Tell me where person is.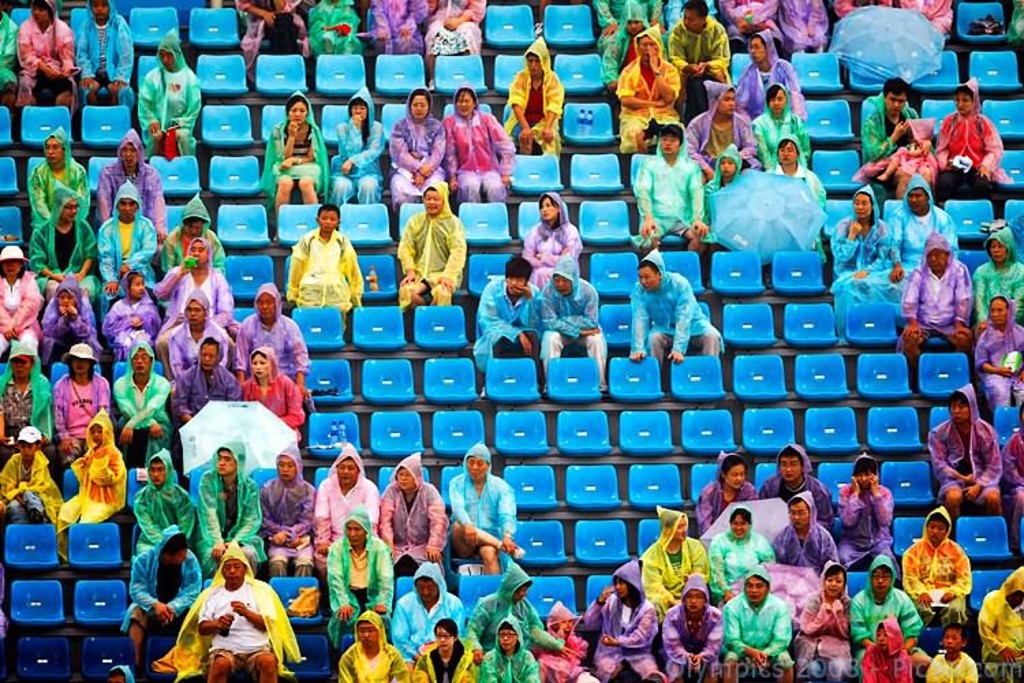
person is at bbox(771, 488, 823, 578).
